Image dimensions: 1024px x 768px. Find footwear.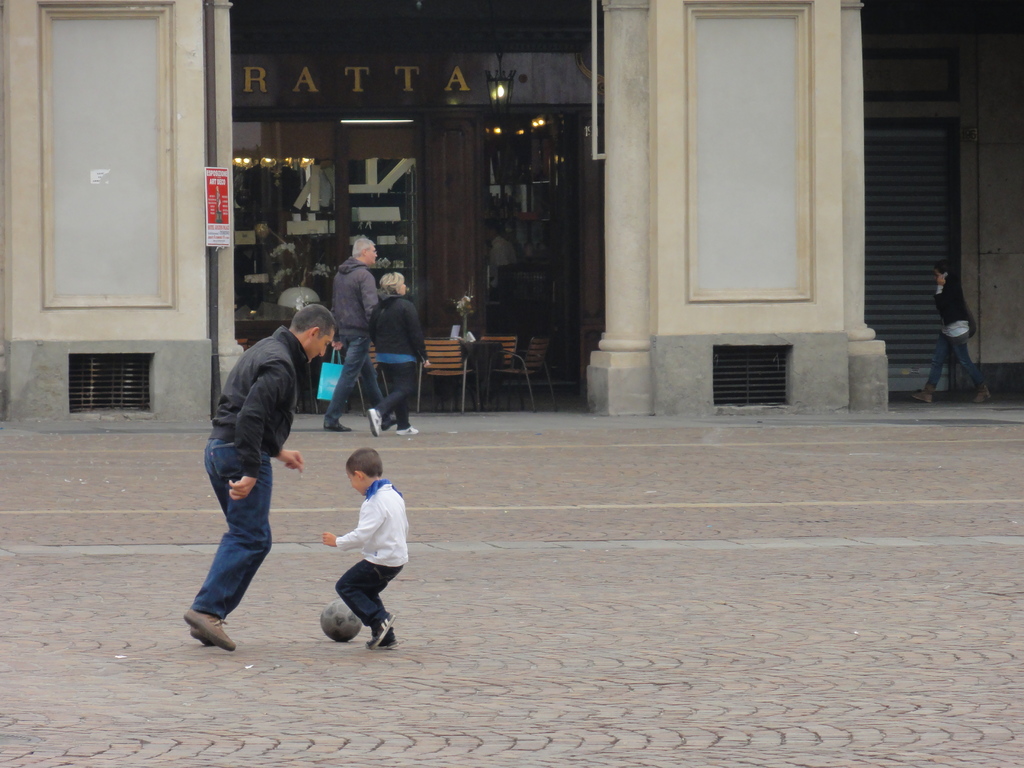
<bbox>912, 381, 933, 404</bbox>.
